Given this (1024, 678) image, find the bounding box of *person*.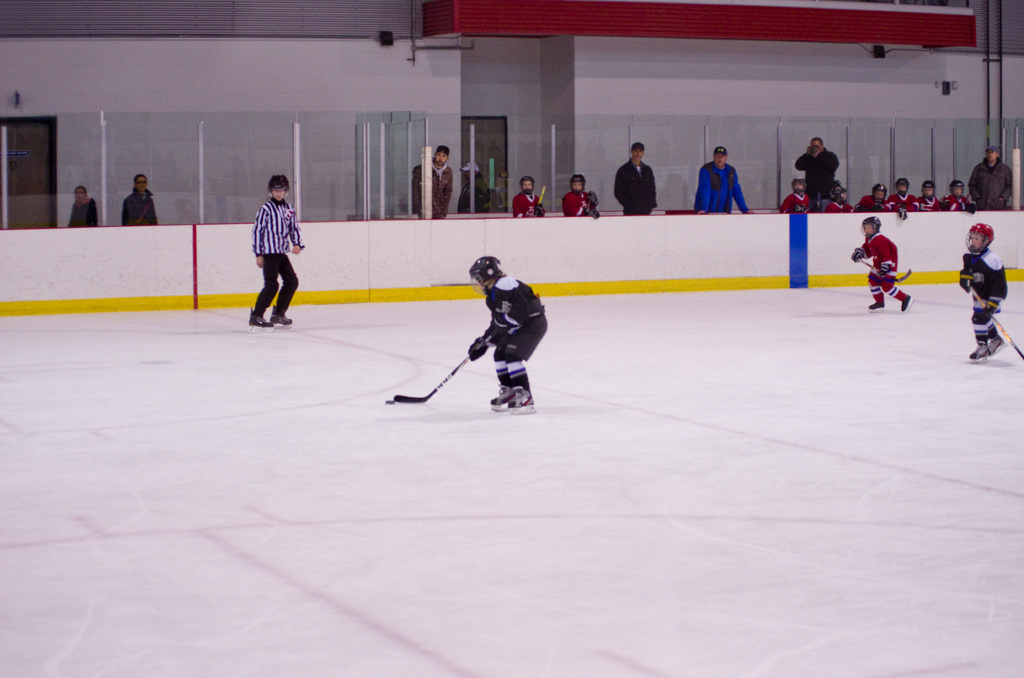
left=412, top=139, right=450, bottom=223.
